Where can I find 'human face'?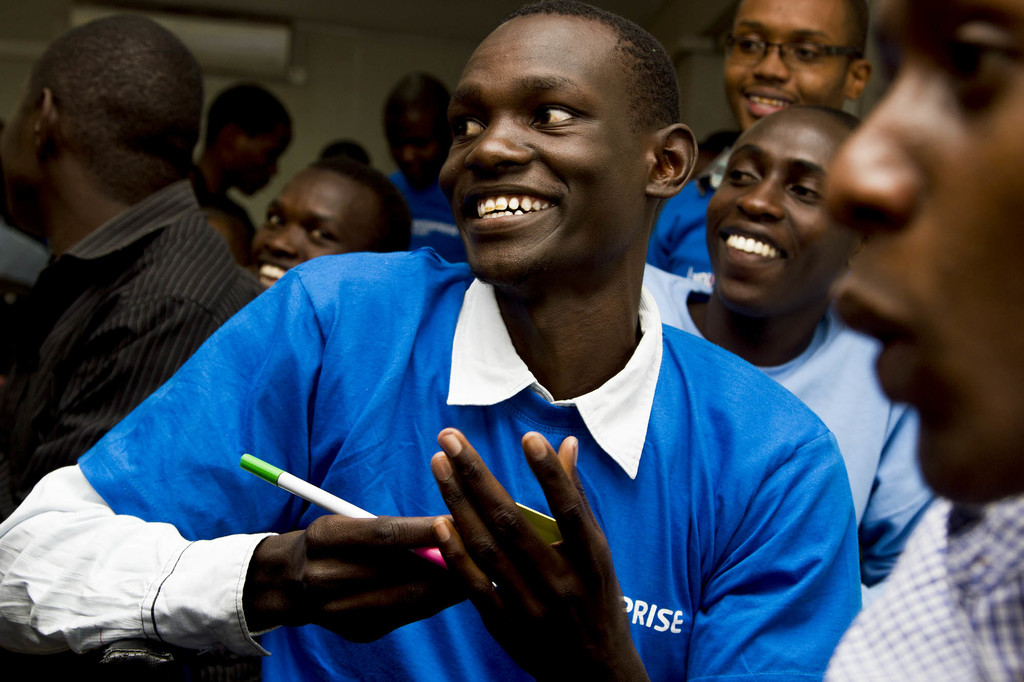
You can find it at bbox(438, 18, 640, 288).
